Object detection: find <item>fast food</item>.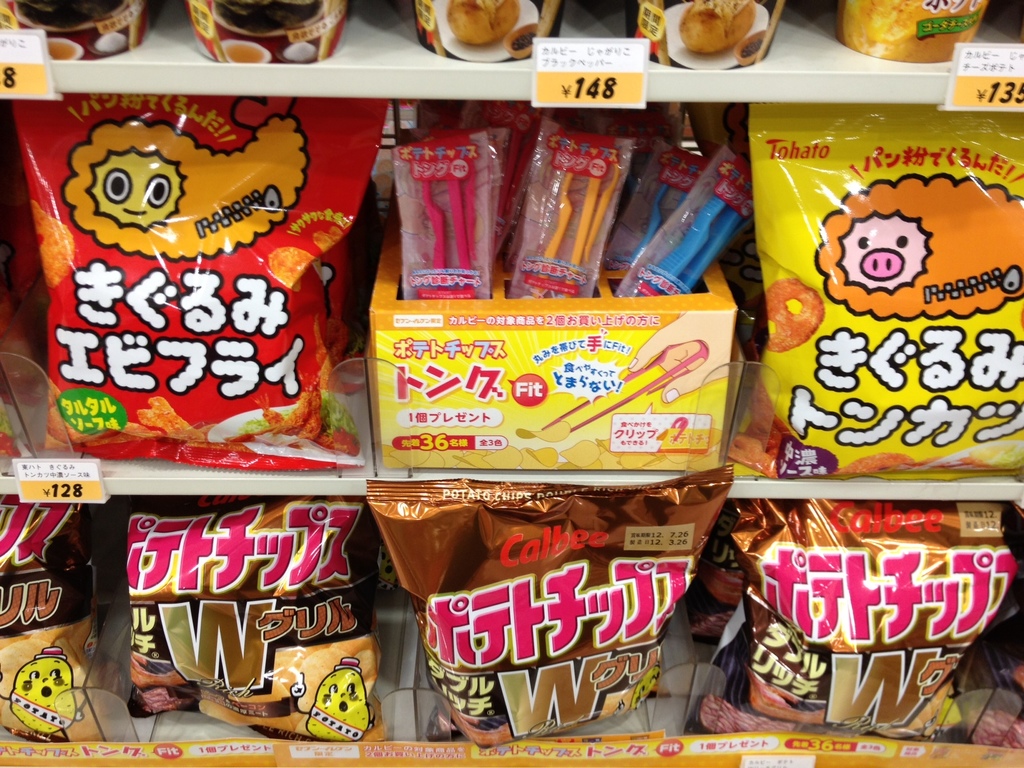
[49,76,356,521].
